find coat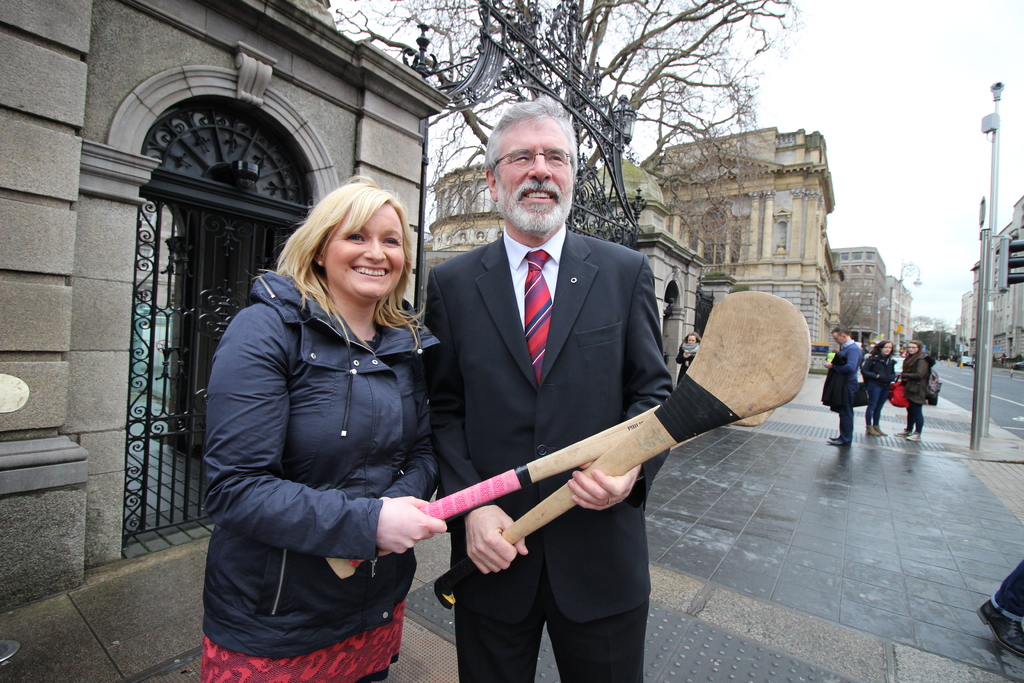
bbox=(901, 352, 936, 404)
